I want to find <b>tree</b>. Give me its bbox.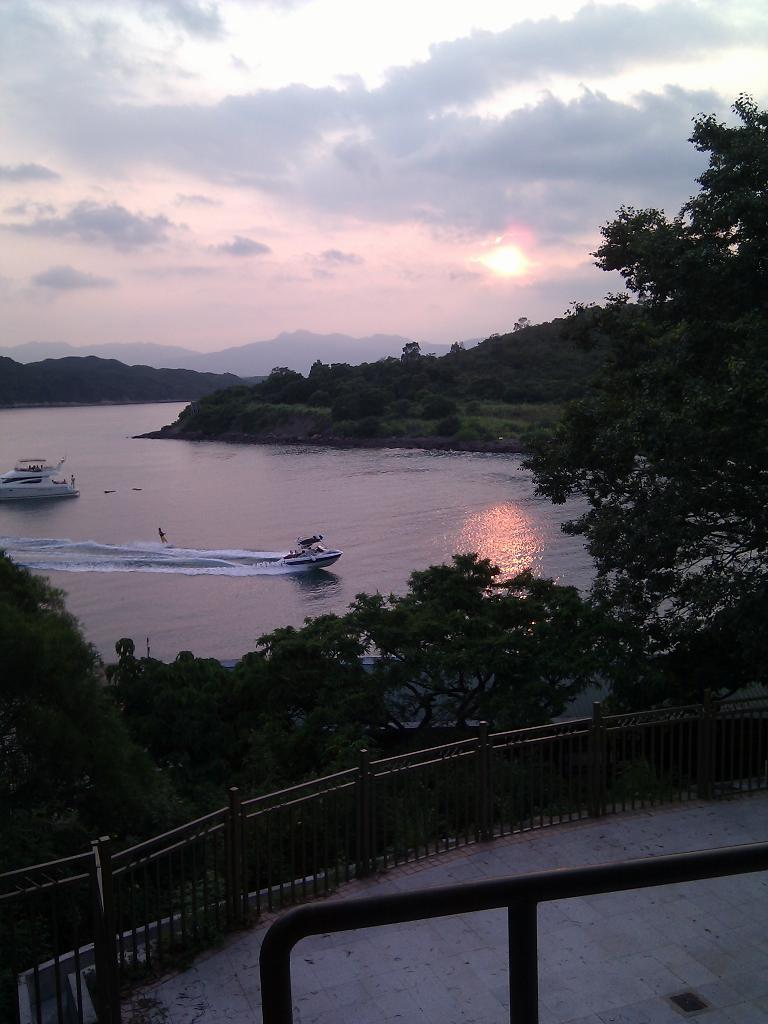
box=[102, 659, 282, 784].
